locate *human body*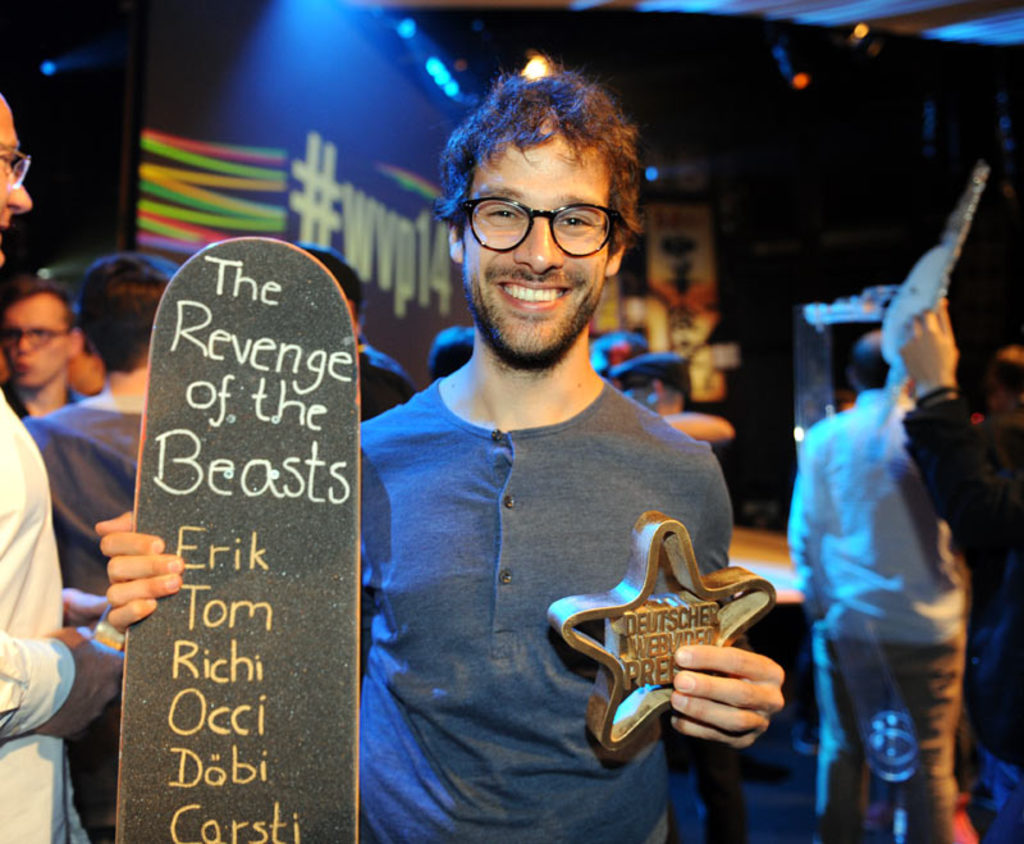
l=0, t=91, r=119, b=840
